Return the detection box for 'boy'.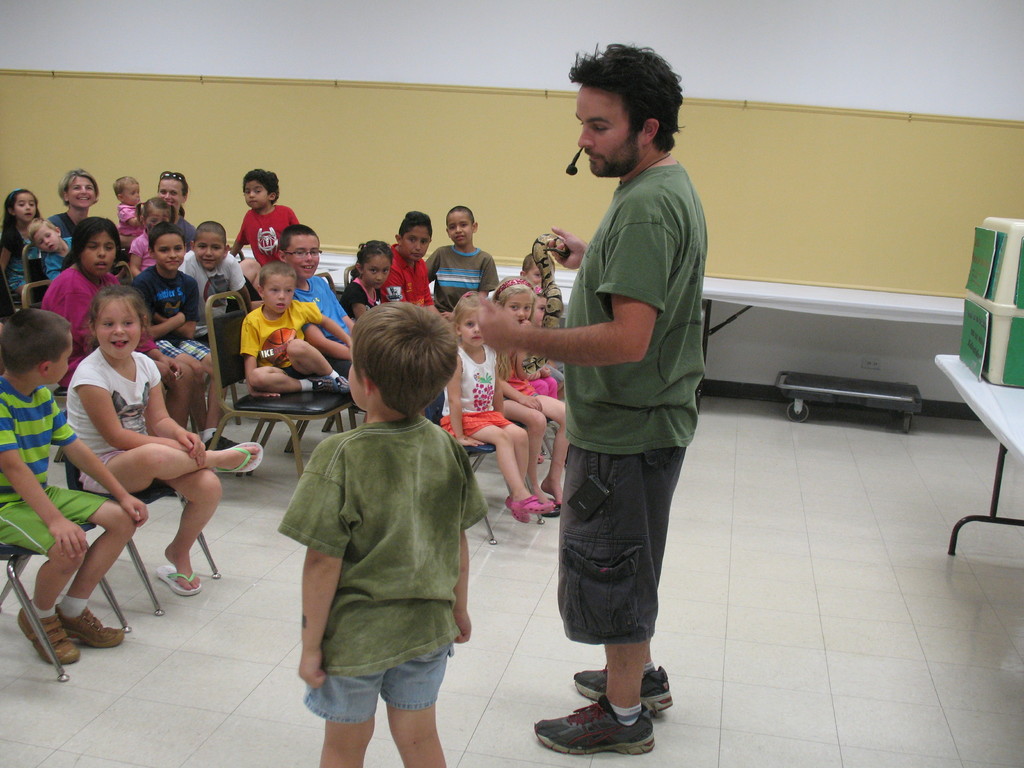
<region>376, 213, 444, 322</region>.
